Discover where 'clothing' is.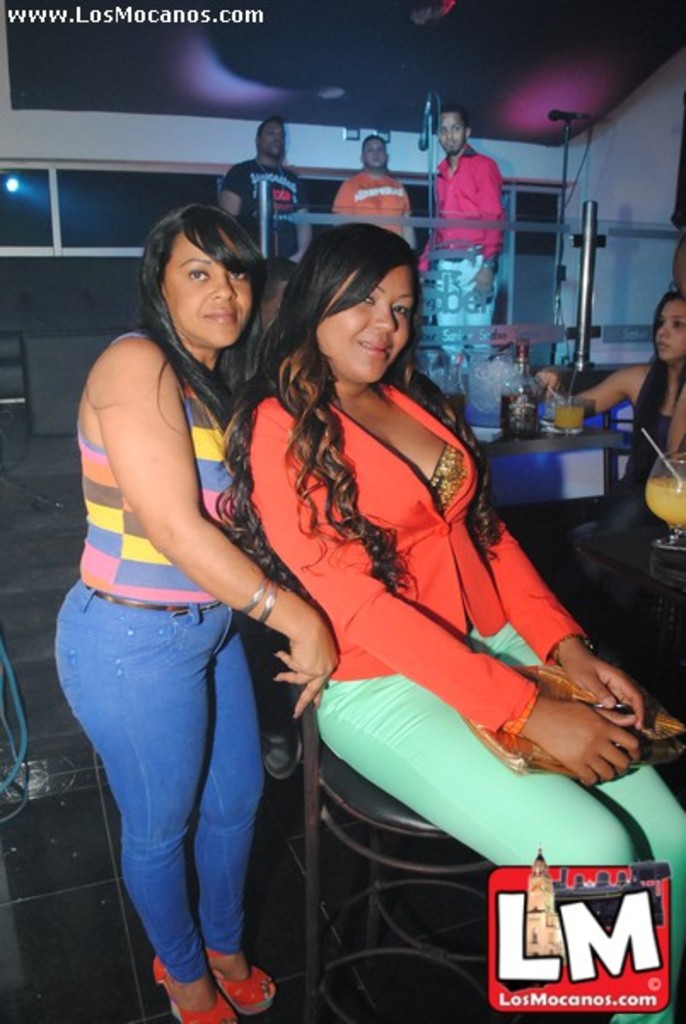
Discovered at region(328, 159, 410, 236).
